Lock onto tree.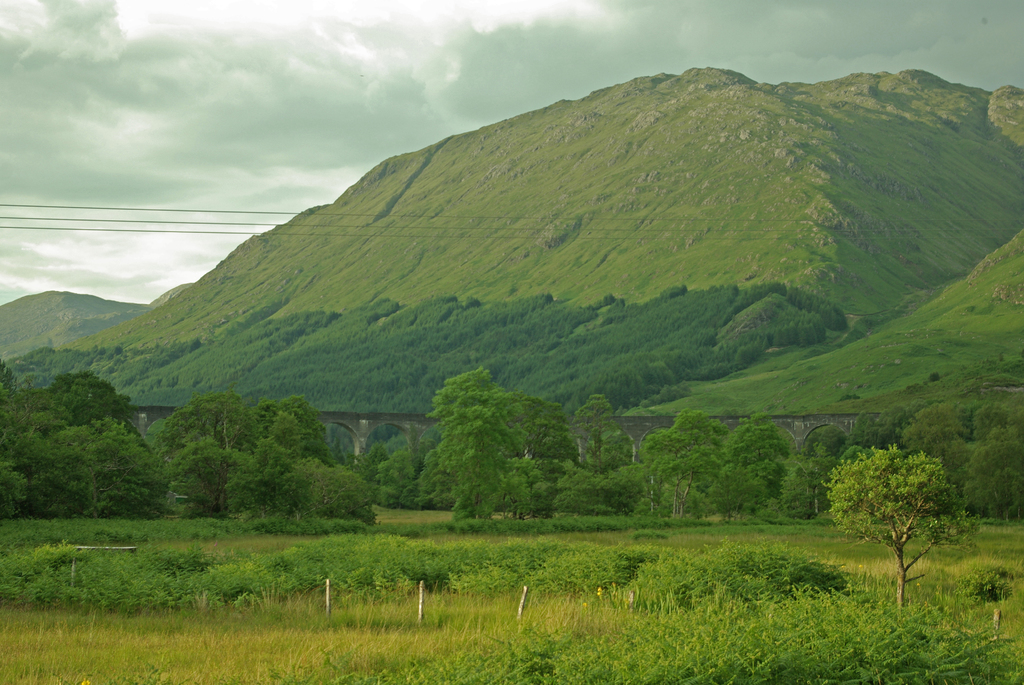
Locked: x1=508 y1=391 x2=580 y2=478.
